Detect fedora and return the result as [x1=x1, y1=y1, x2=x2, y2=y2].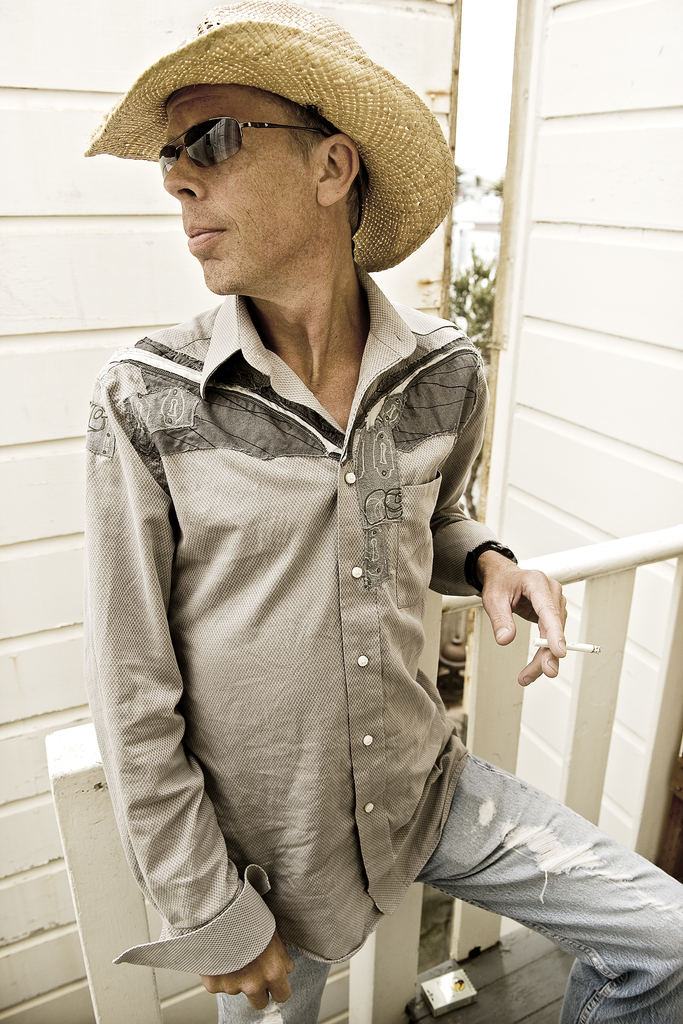
[x1=83, y1=1, x2=456, y2=279].
